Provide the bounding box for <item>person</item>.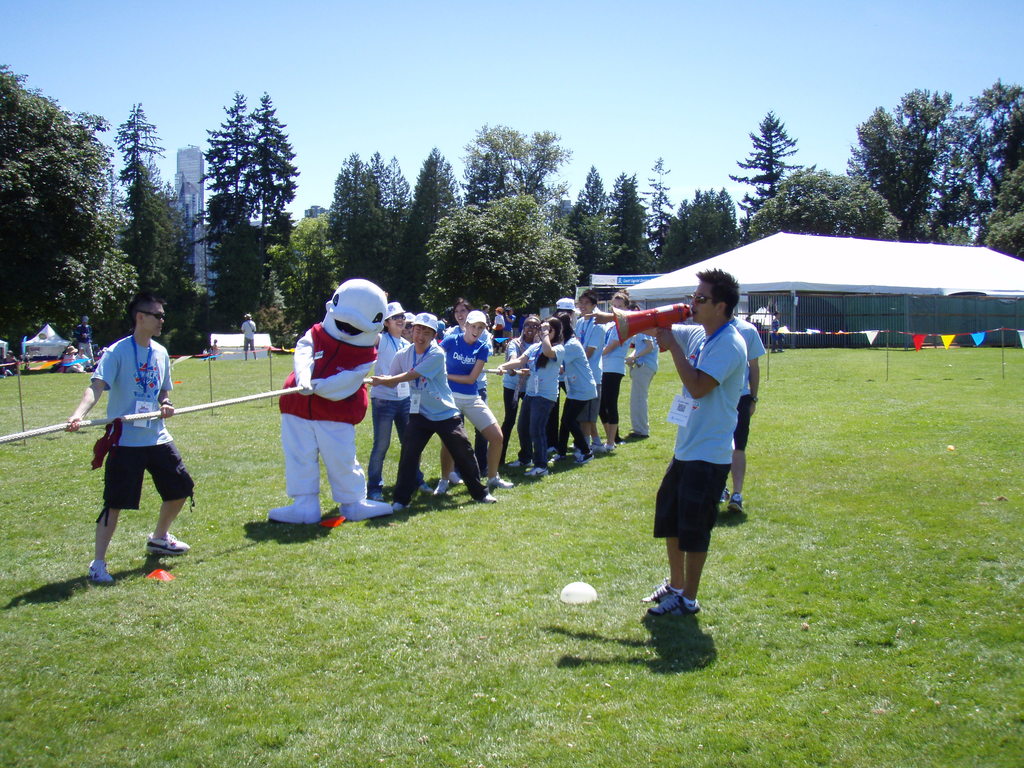
detection(64, 345, 84, 372).
